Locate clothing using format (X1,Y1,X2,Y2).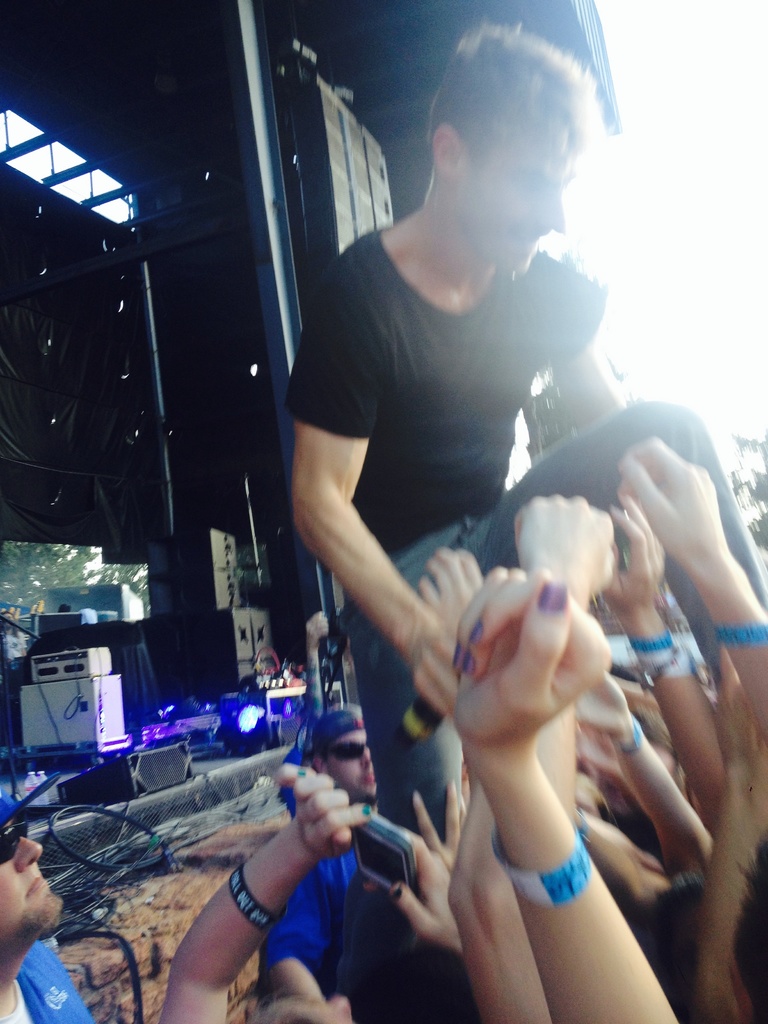
(0,940,95,1023).
